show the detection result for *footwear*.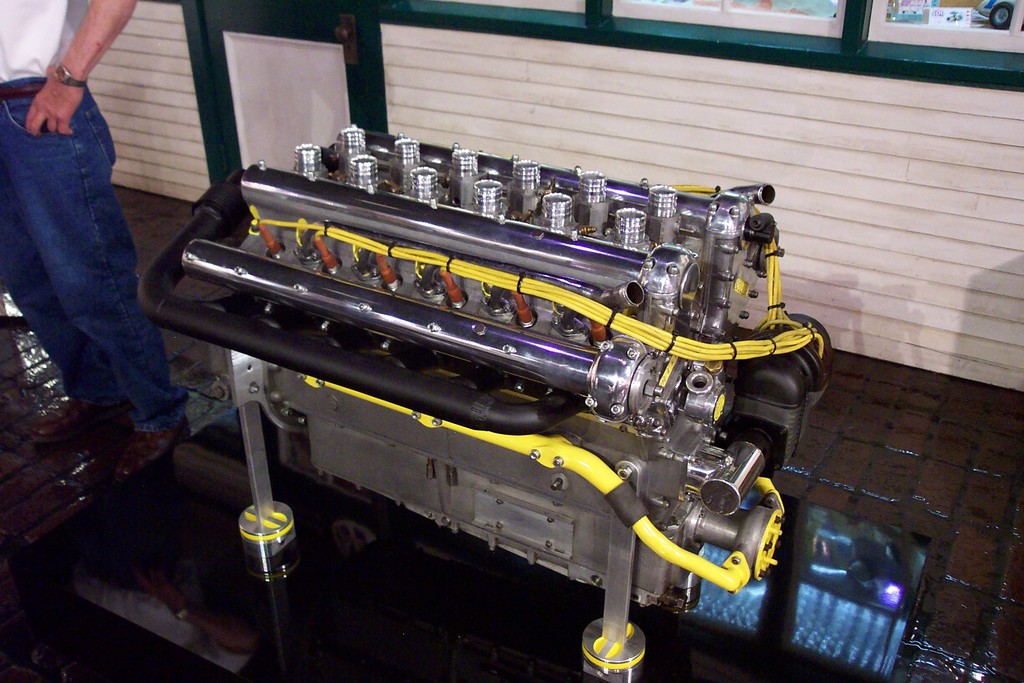
l=29, t=396, r=124, b=446.
